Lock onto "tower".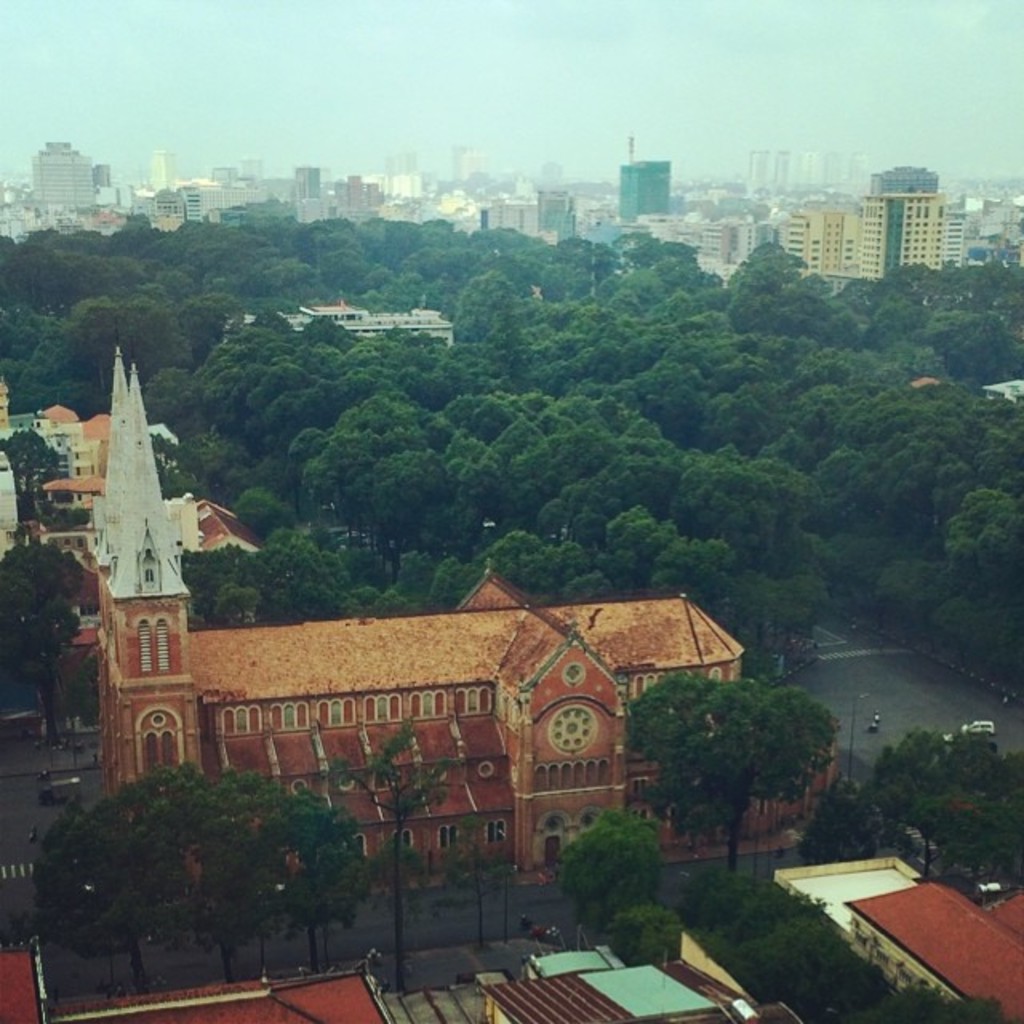
Locked: box(67, 299, 867, 979).
